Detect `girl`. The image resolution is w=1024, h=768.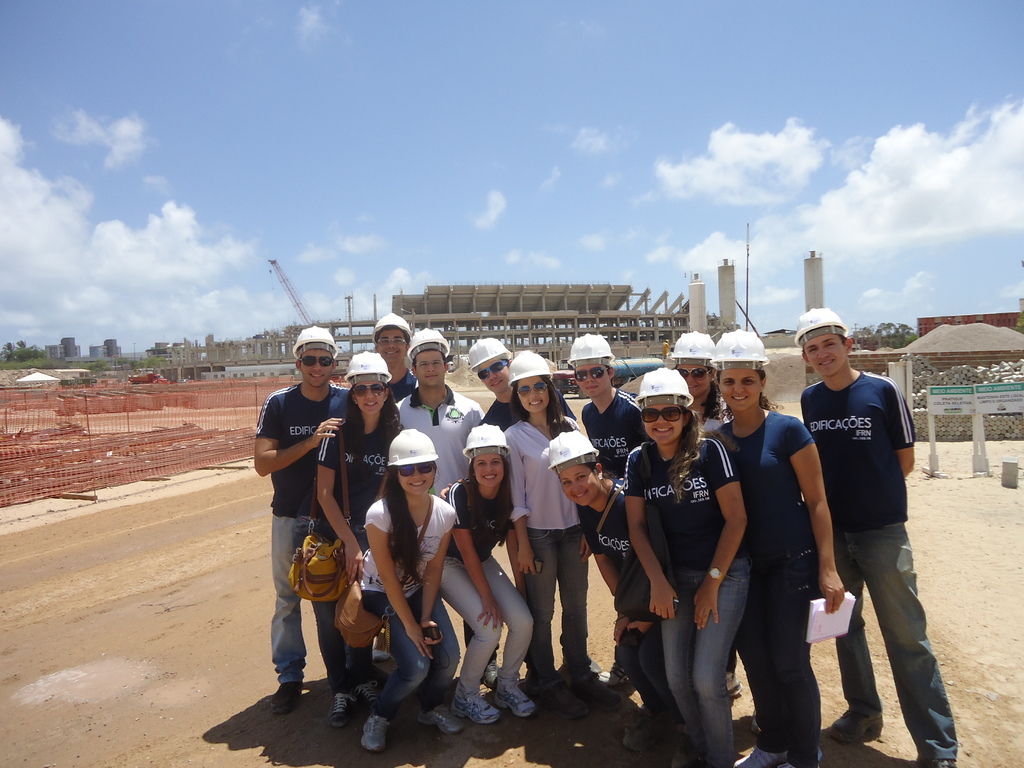
[x1=620, y1=368, x2=750, y2=767].
